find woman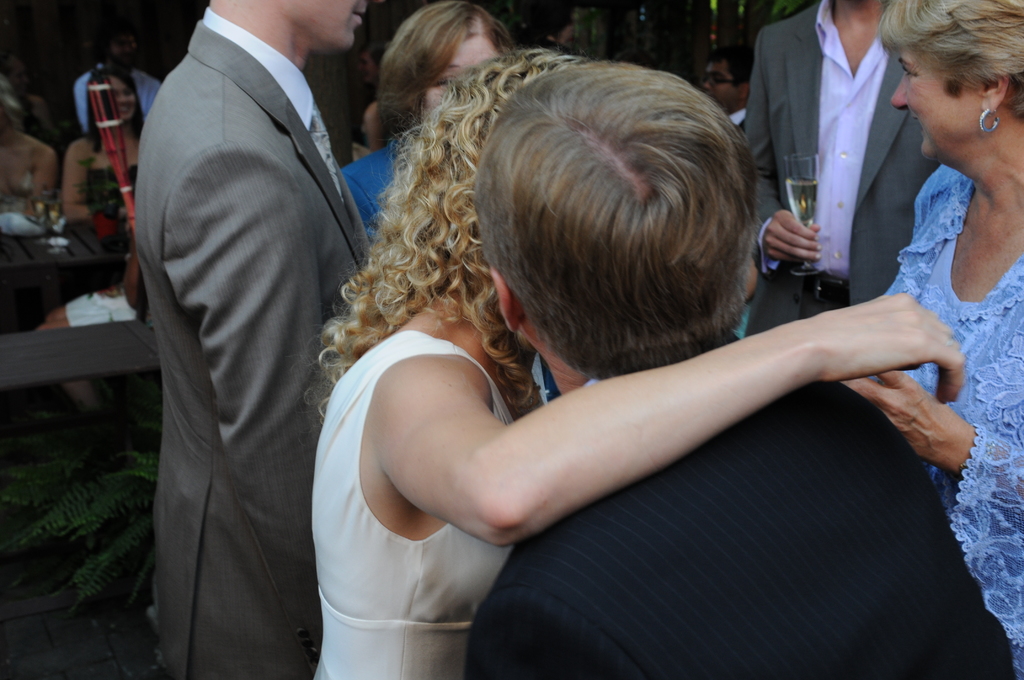
<region>0, 79, 58, 241</region>
